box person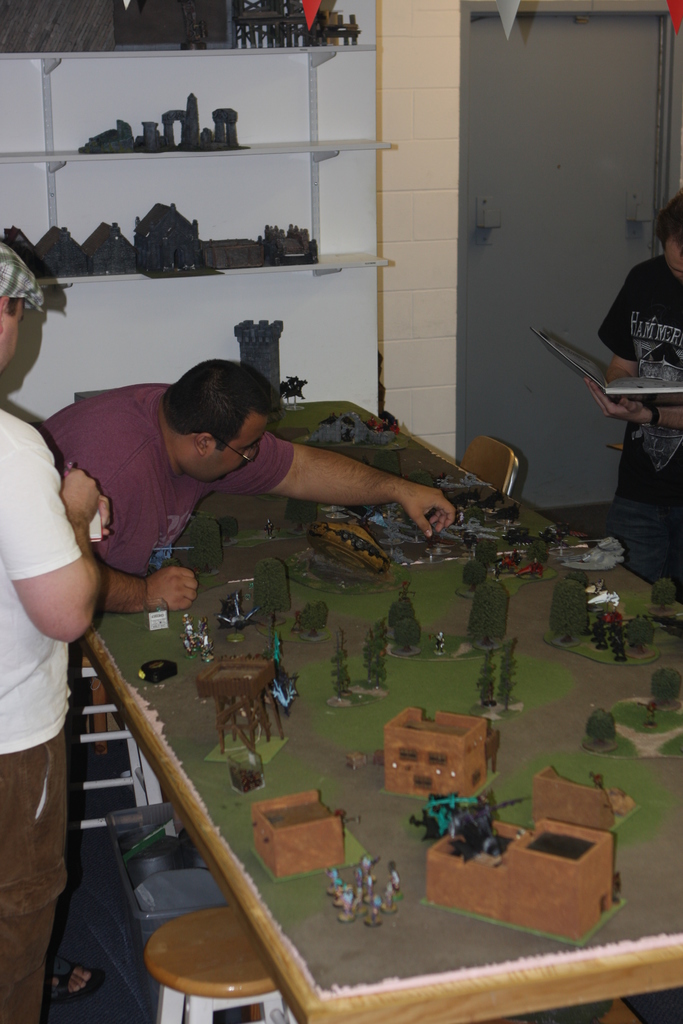
select_region(0, 246, 108, 1023)
